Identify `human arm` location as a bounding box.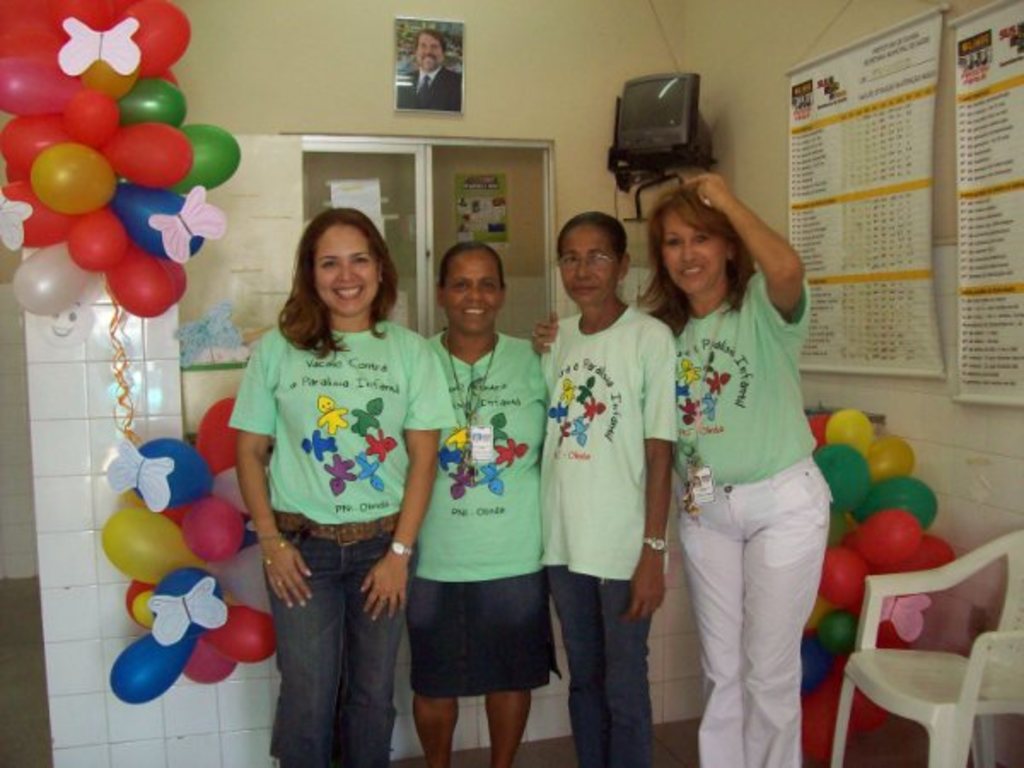
select_region(531, 317, 561, 362).
